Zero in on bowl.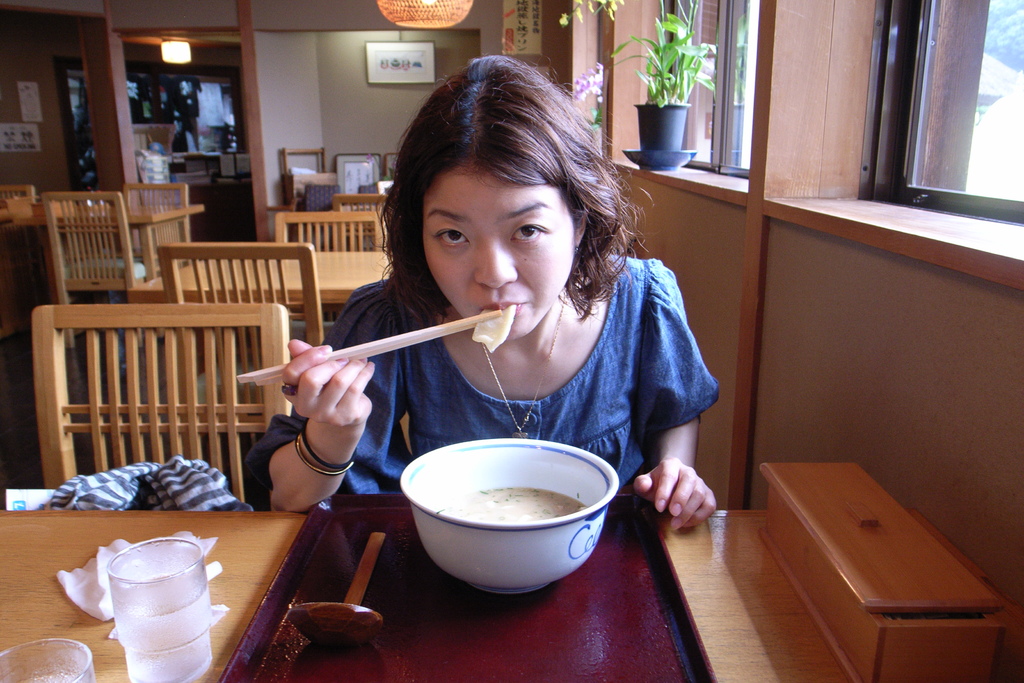
Zeroed in: 398,432,620,591.
